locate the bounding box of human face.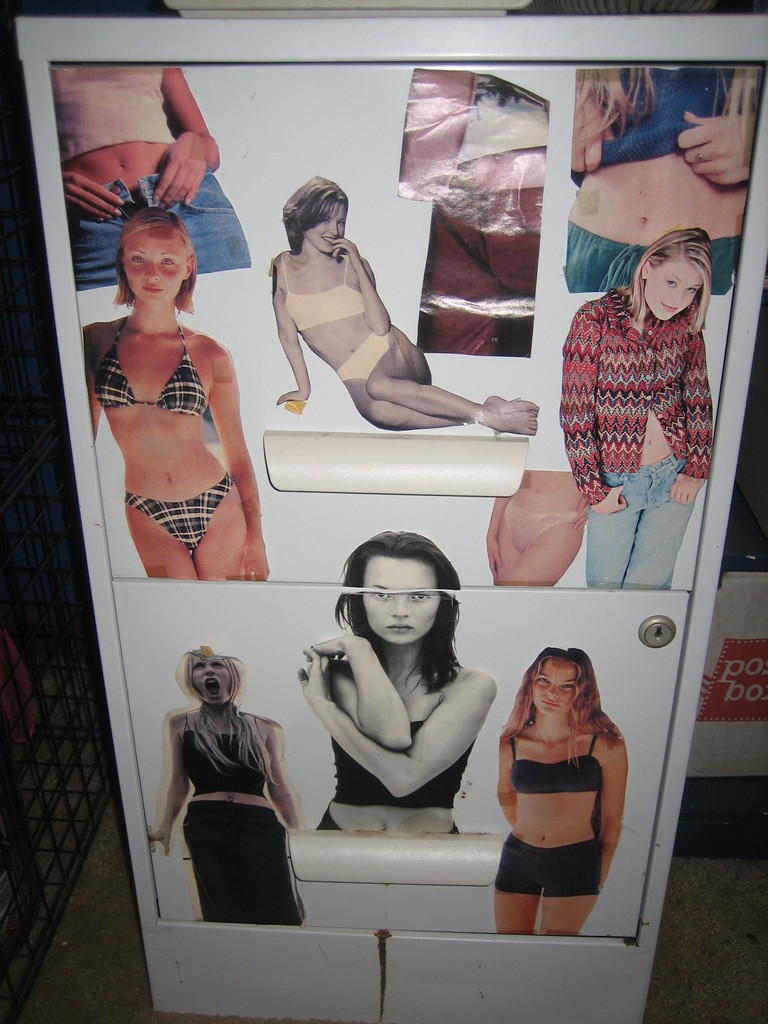
Bounding box: 530,659,584,720.
